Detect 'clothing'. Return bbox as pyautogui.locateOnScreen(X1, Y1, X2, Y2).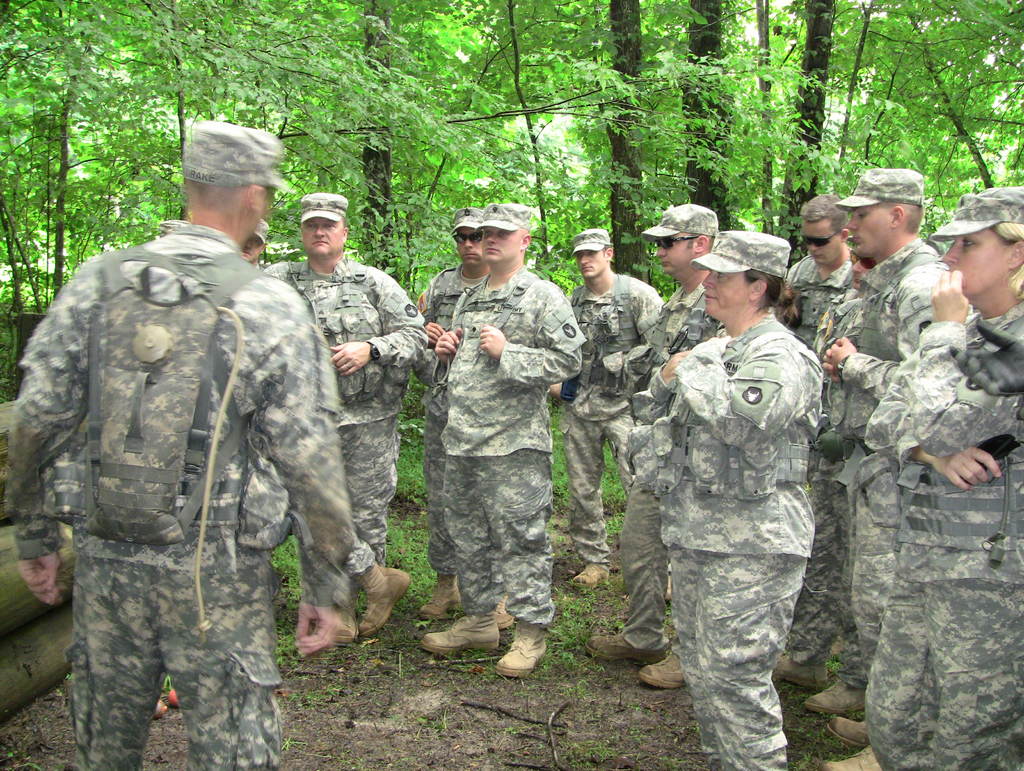
pyautogui.locateOnScreen(554, 265, 664, 567).
